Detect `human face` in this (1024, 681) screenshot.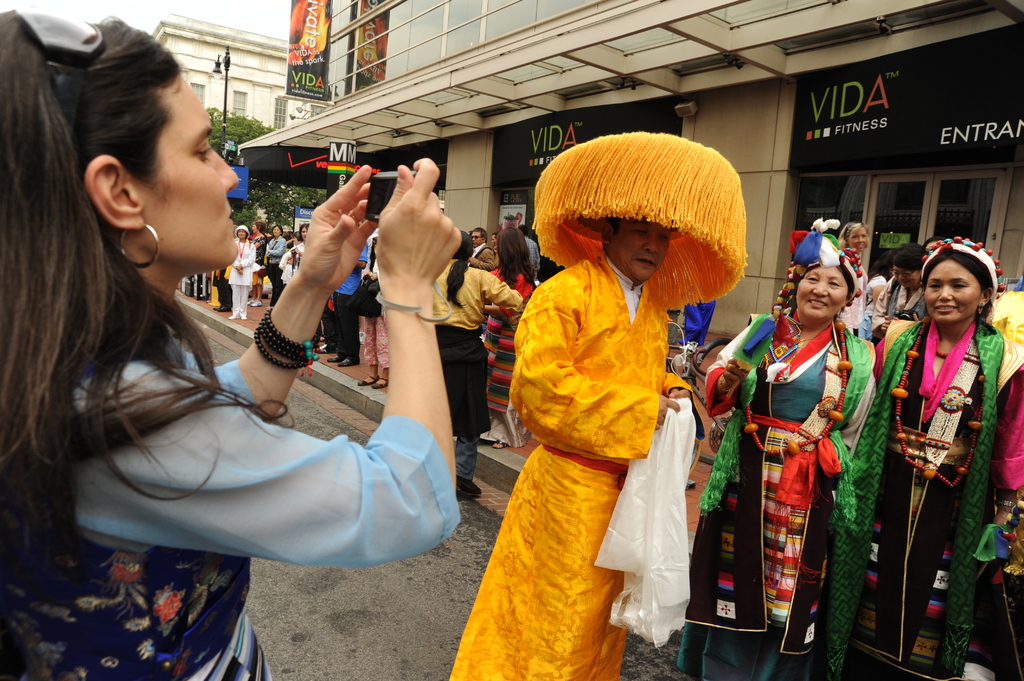
Detection: detection(845, 225, 867, 252).
